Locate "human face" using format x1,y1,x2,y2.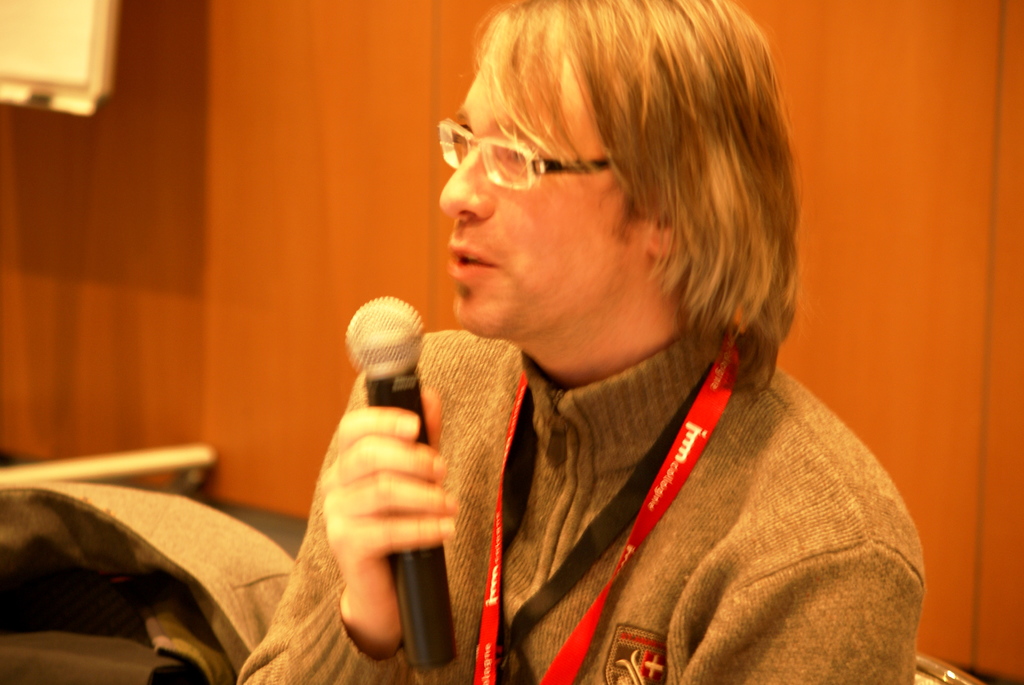
435,25,642,336.
